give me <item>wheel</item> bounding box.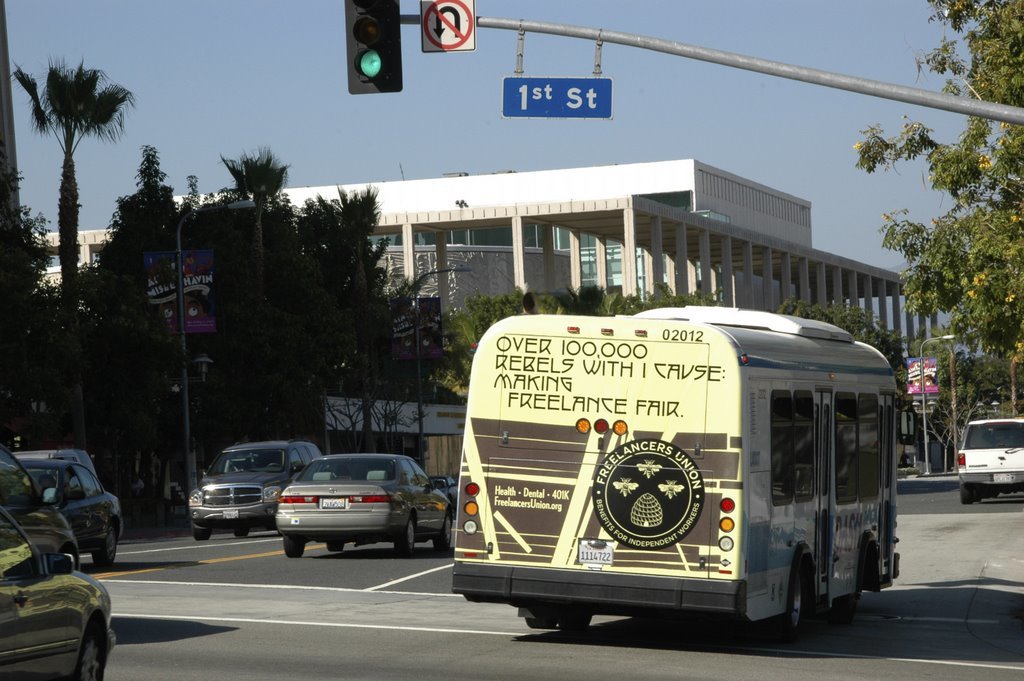
962 484 972 505.
